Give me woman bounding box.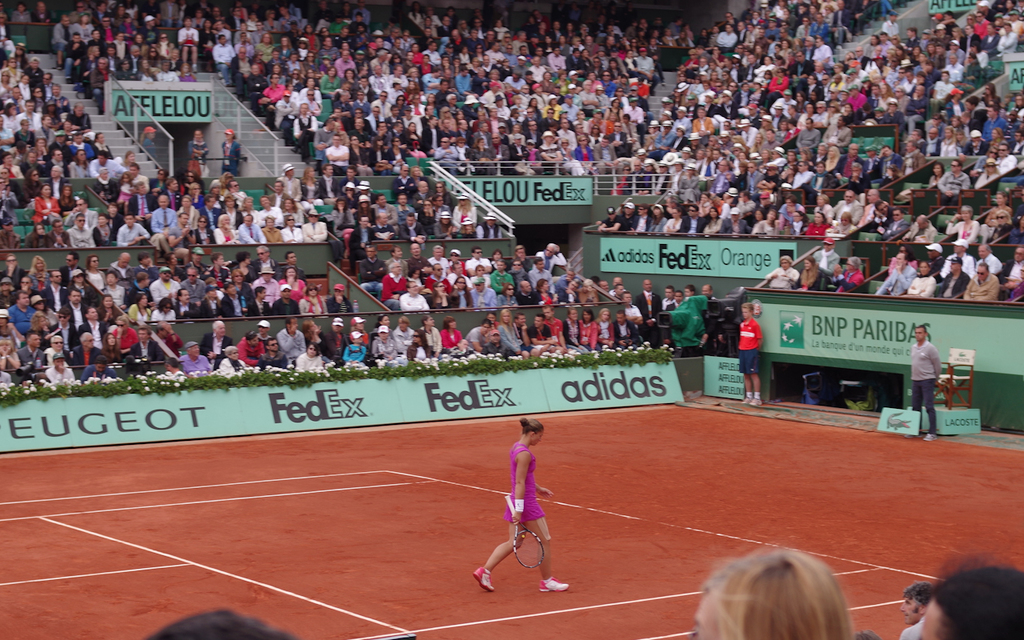
{"left": 432, "top": 282, "right": 450, "bottom": 311}.
